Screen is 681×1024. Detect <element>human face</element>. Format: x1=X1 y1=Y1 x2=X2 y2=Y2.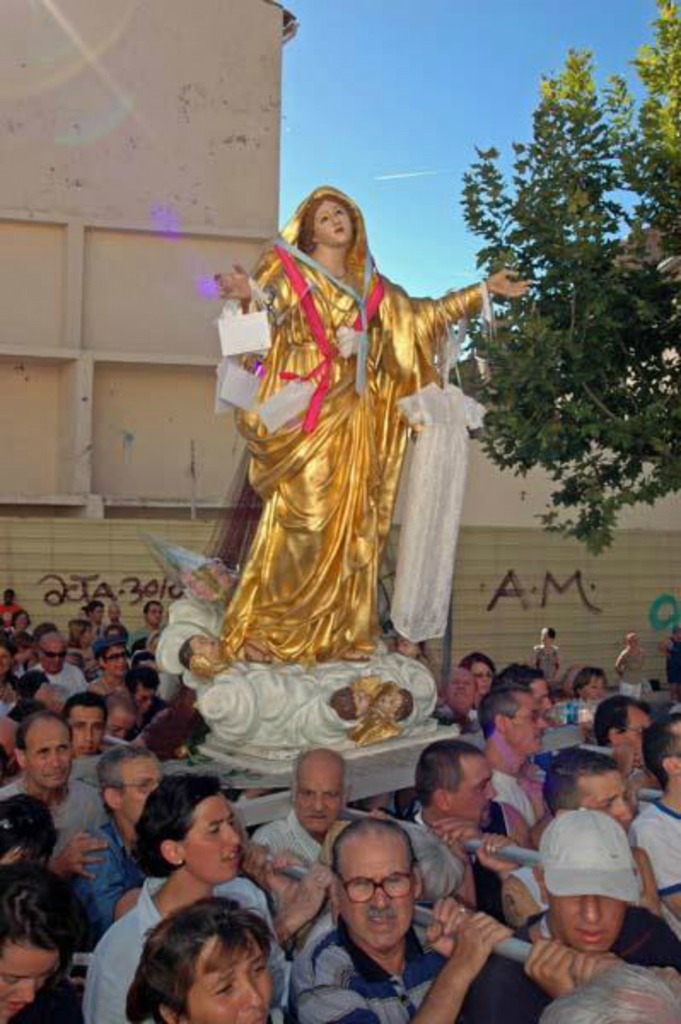
x1=298 y1=765 x2=344 y2=831.
